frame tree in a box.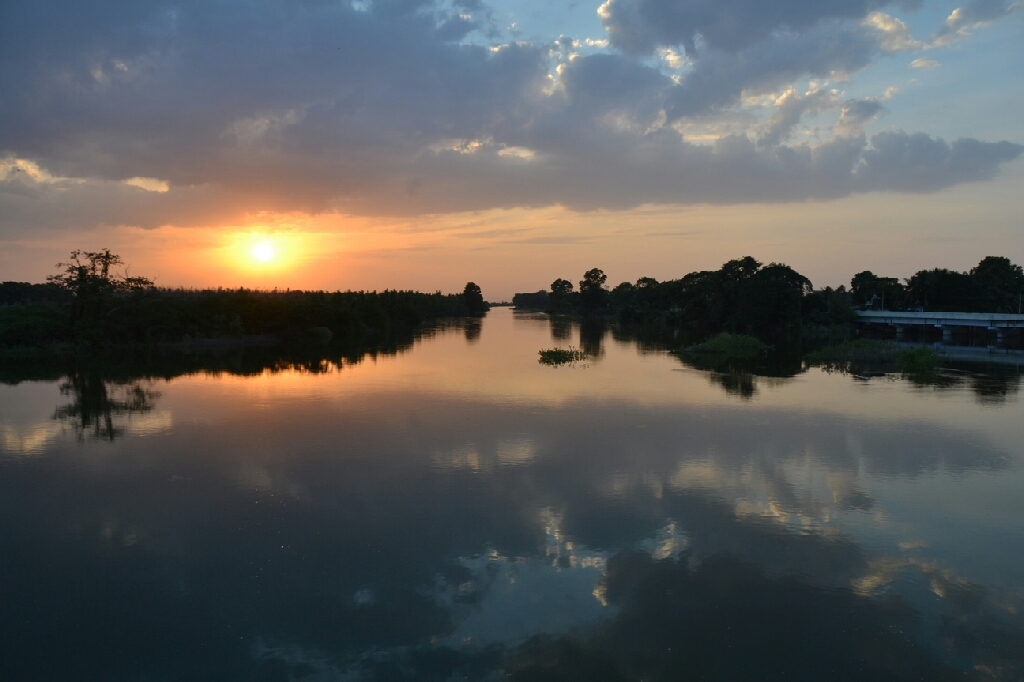
x1=50 y1=247 x2=150 y2=297.
